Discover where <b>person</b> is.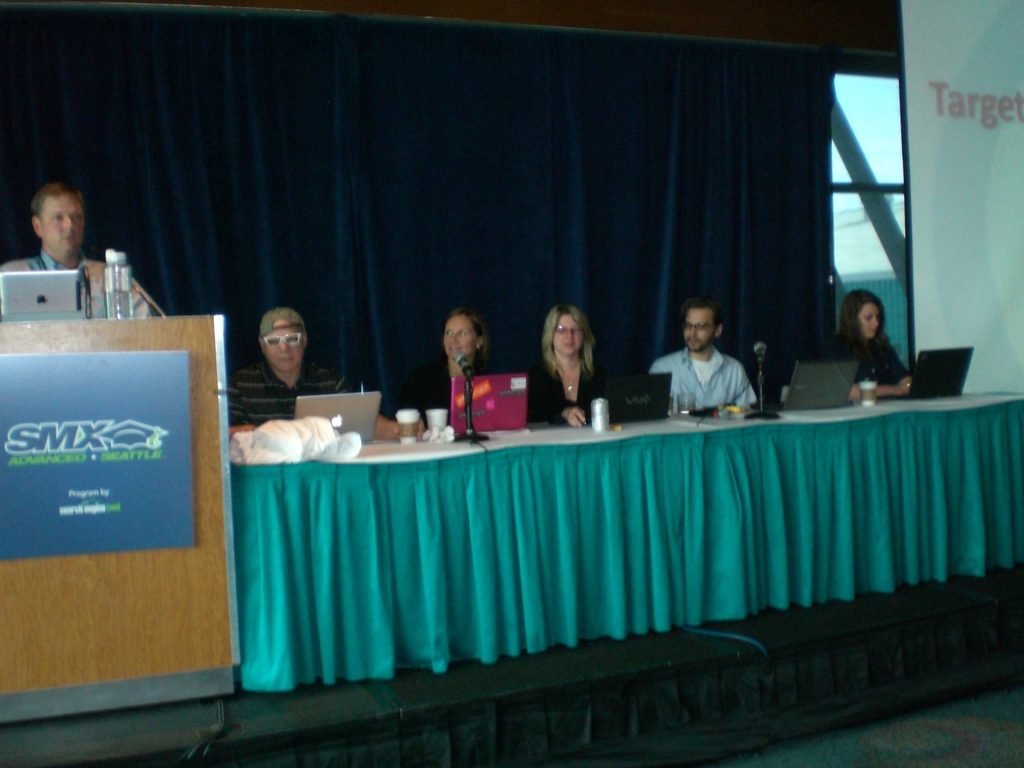
Discovered at {"left": 648, "top": 298, "right": 756, "bottom": 419}.
